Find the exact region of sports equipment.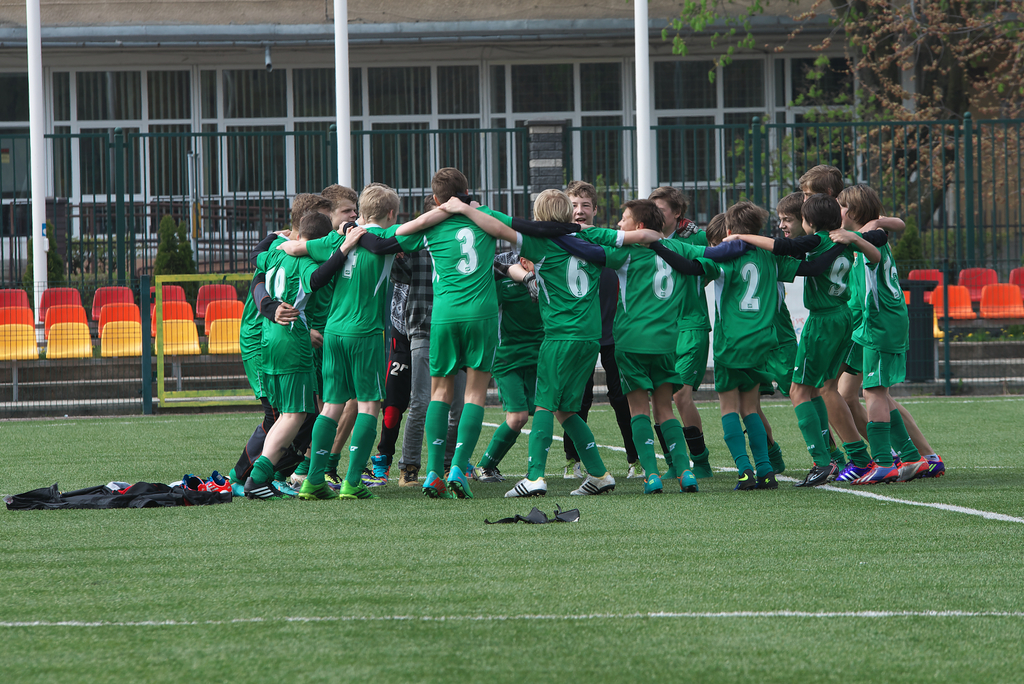
Exact region: Rect(571, 471, 617, 499).
